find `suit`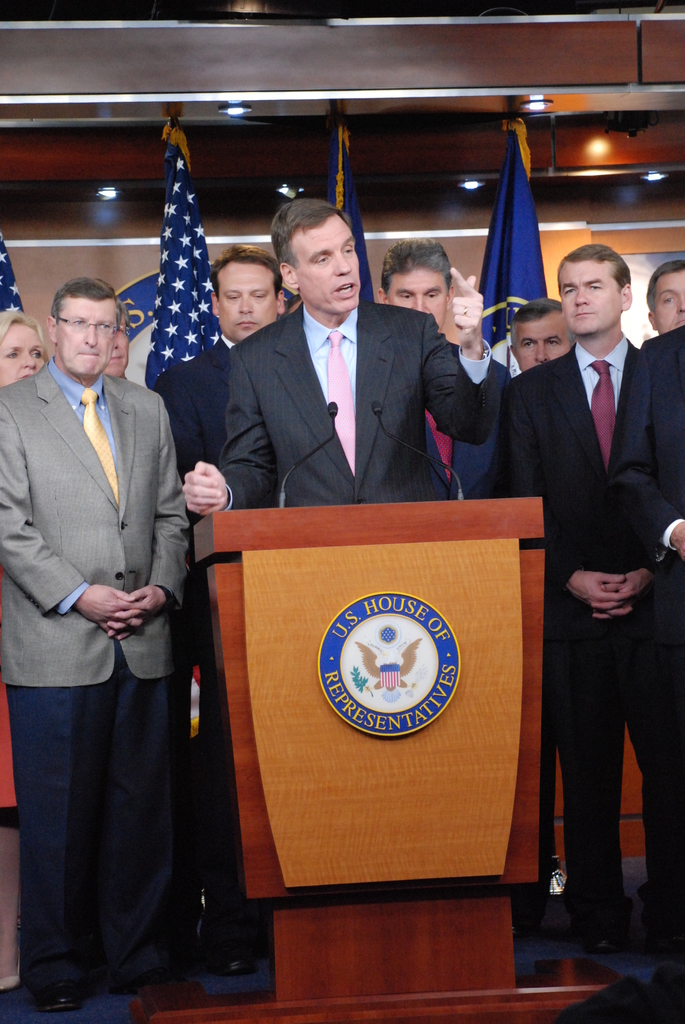
[x1=212, y1=291, x2=499, y2=515]
